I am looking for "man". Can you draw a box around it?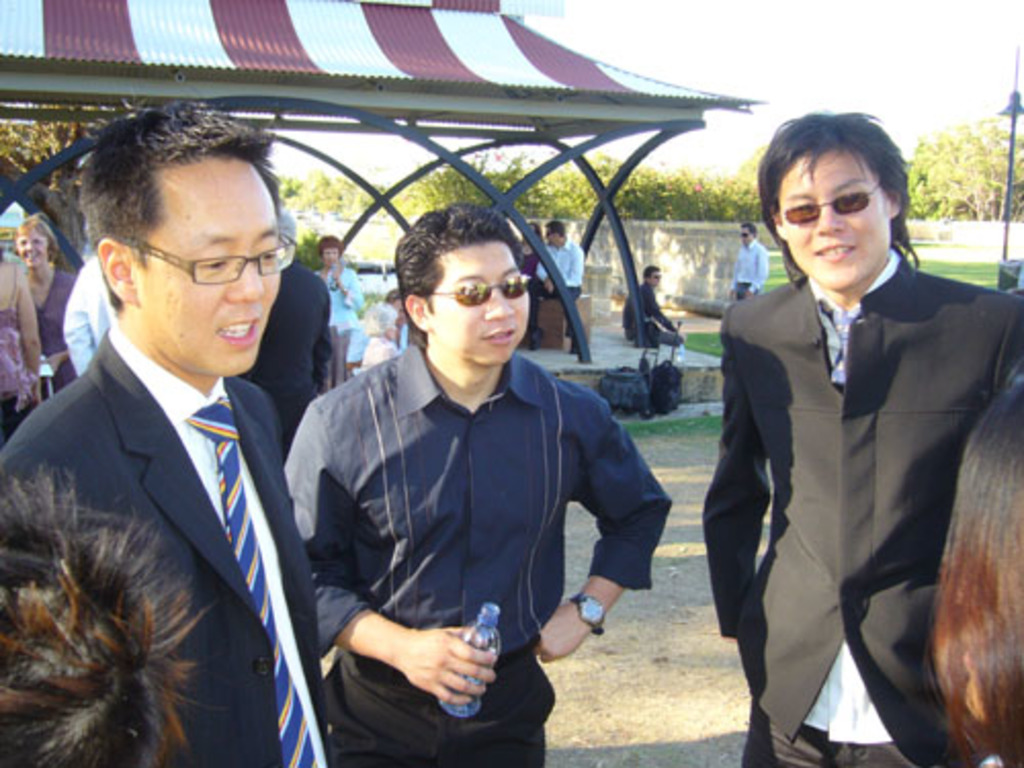
Sure, the bounding box is x1=733, y1=225, x2=766, y2=297.
